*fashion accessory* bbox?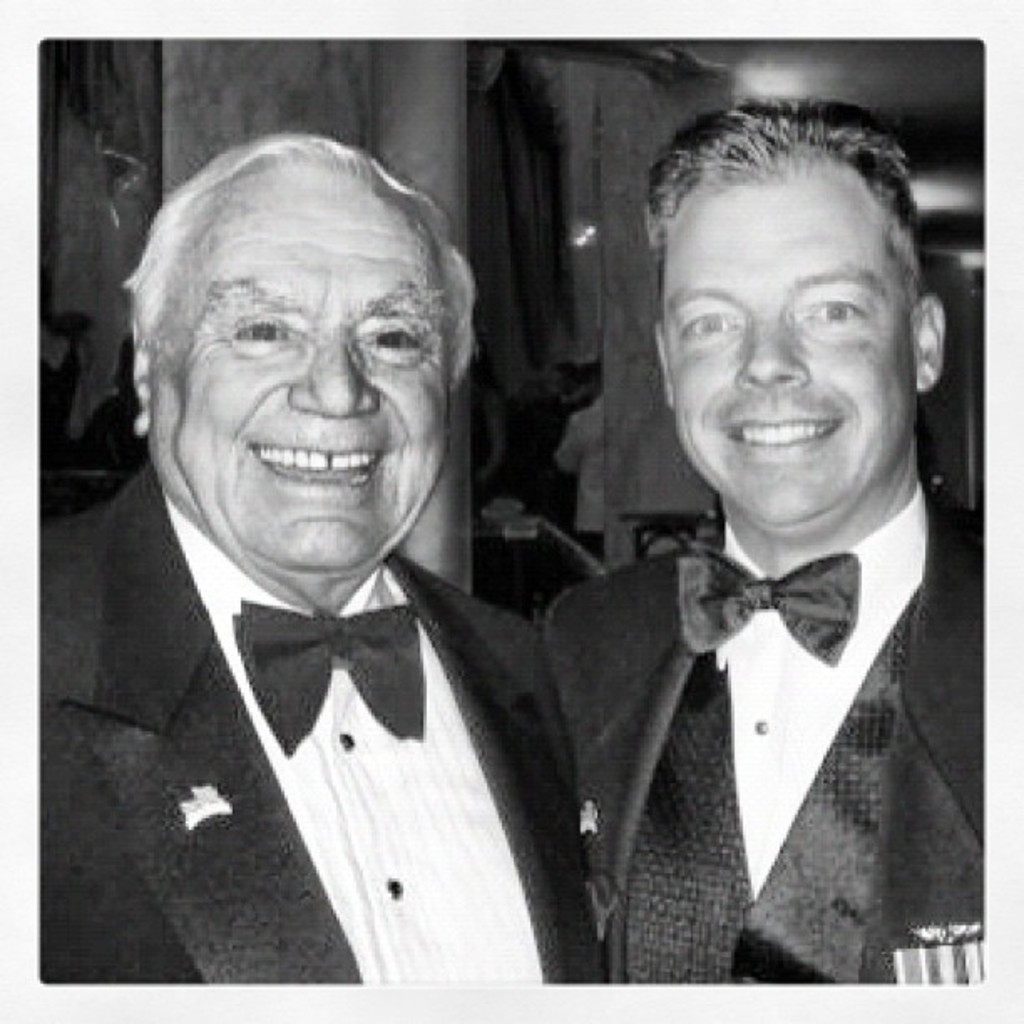
x1=226 y1=592 x2=428 y2=761
